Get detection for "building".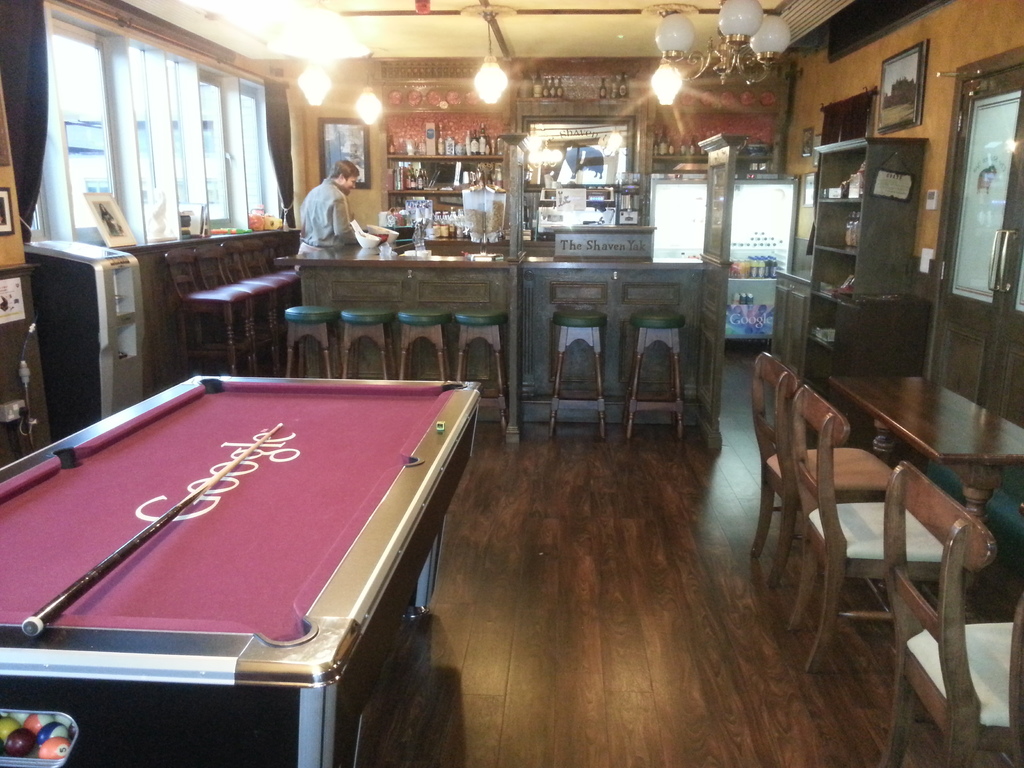
Detection: <bbox>0, 0, 1023, 767</bbox>.
